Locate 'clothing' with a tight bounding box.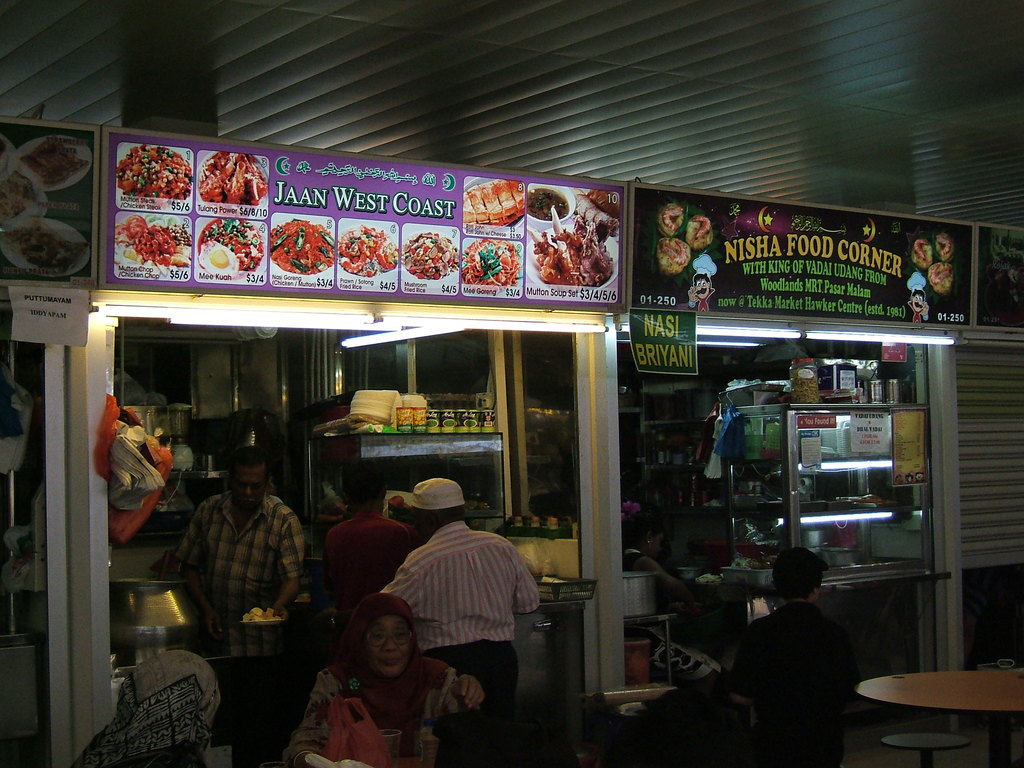
left=150, top=495, right=318, bottom=641.
